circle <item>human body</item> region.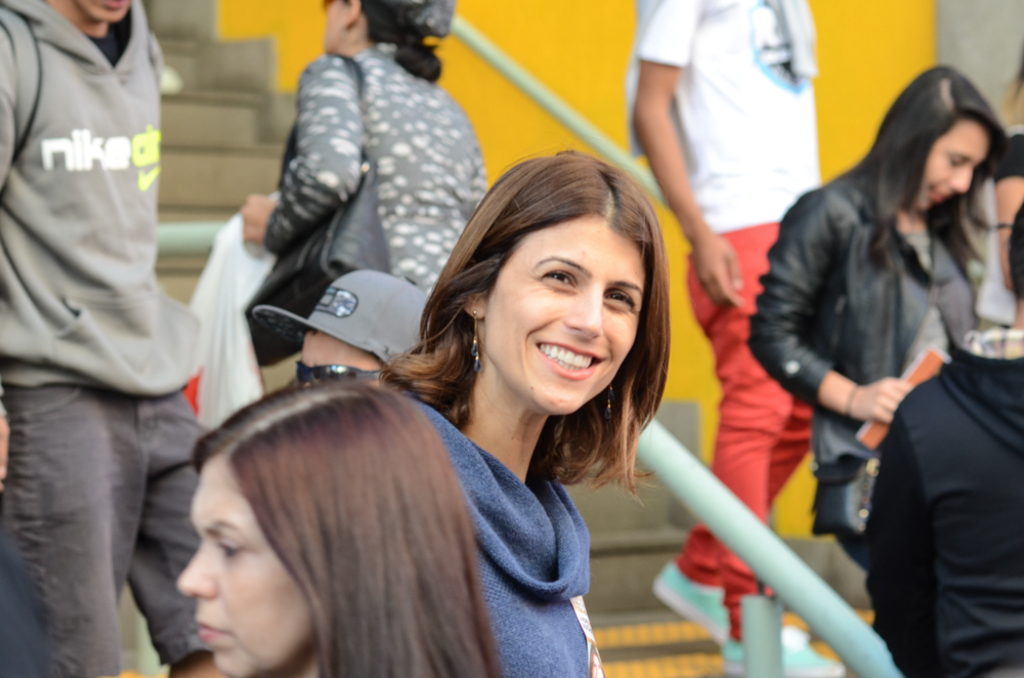
Region: Rect(245, 45, 489, 365).
